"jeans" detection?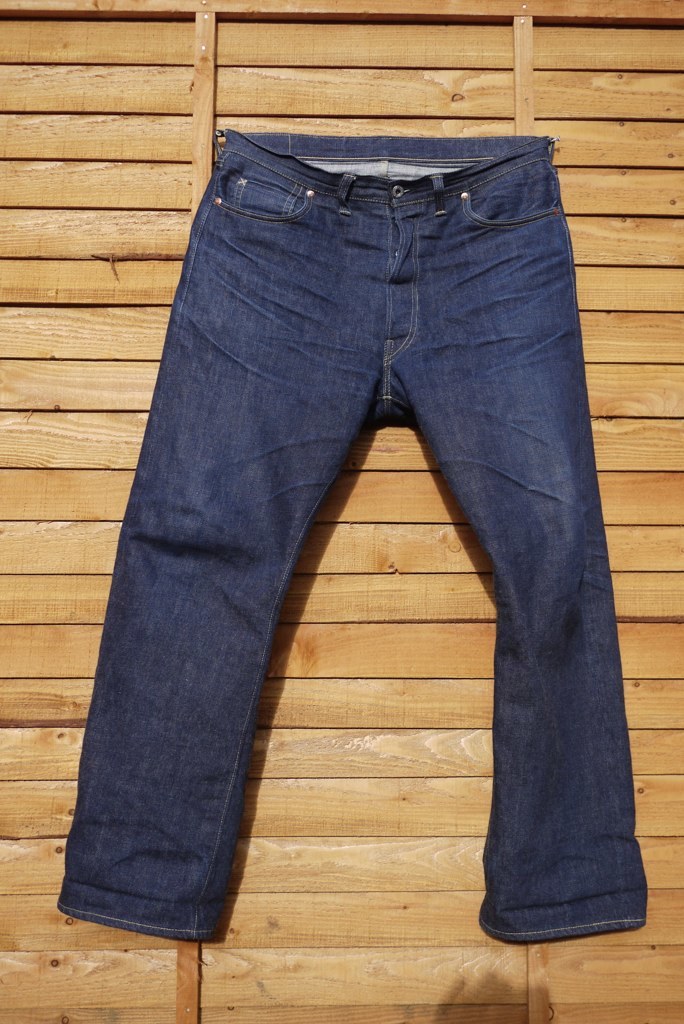
{"left": 54, "top": 133, "right": 648, "bottom": 946}
